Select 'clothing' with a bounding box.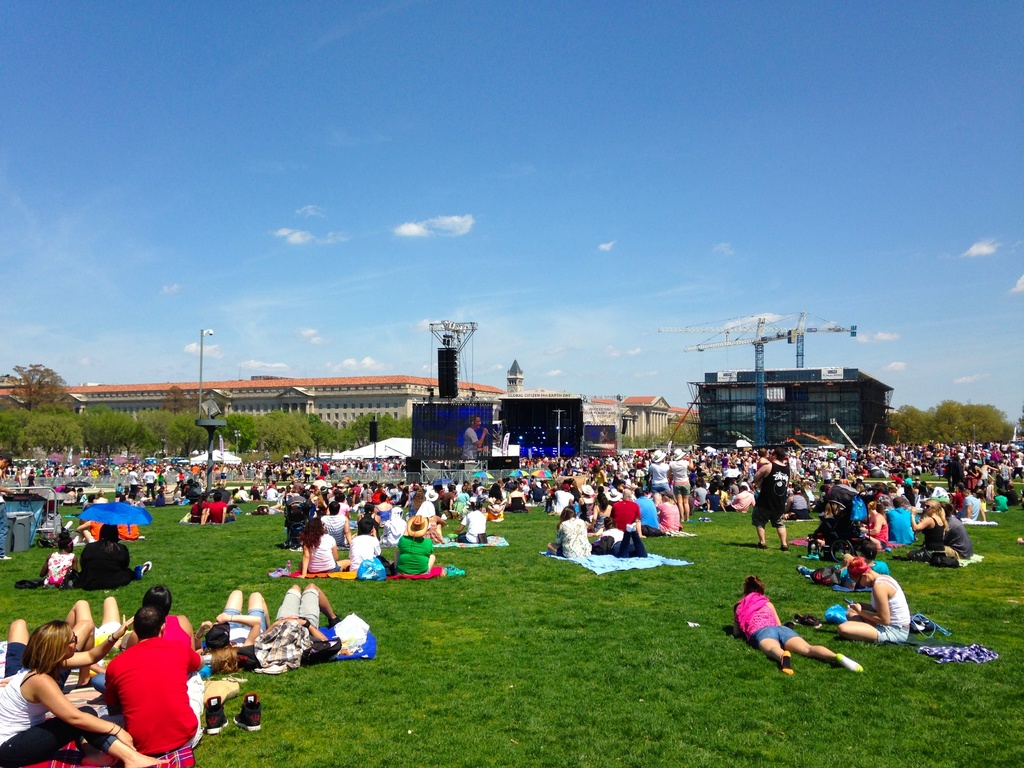
[4,643,28,678].
